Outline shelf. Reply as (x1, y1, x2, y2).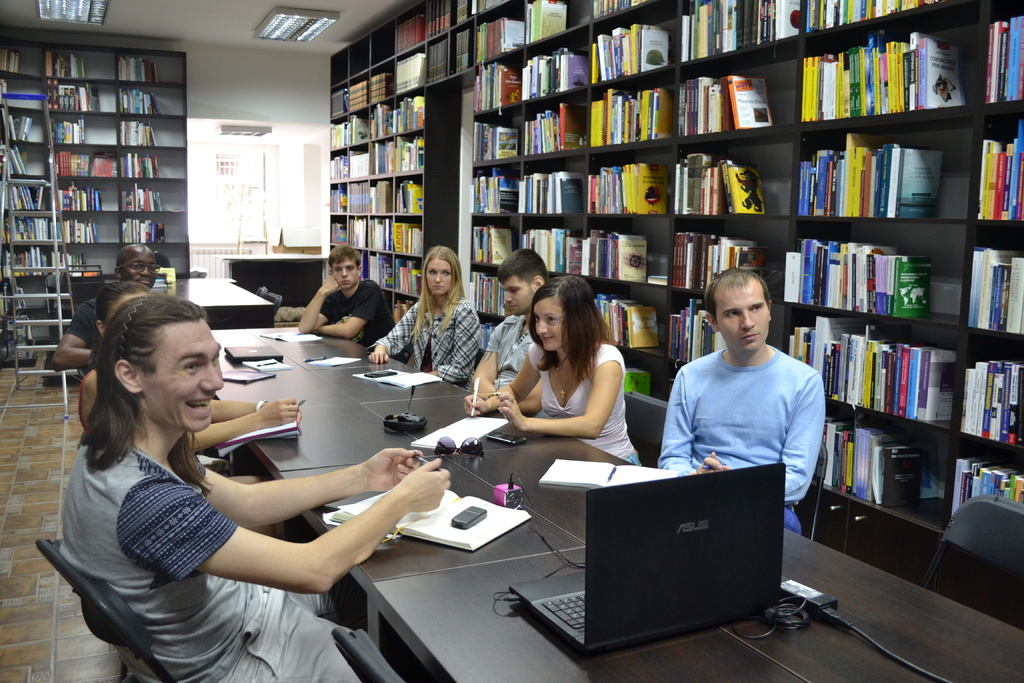
(384, 259, 398, 297).
